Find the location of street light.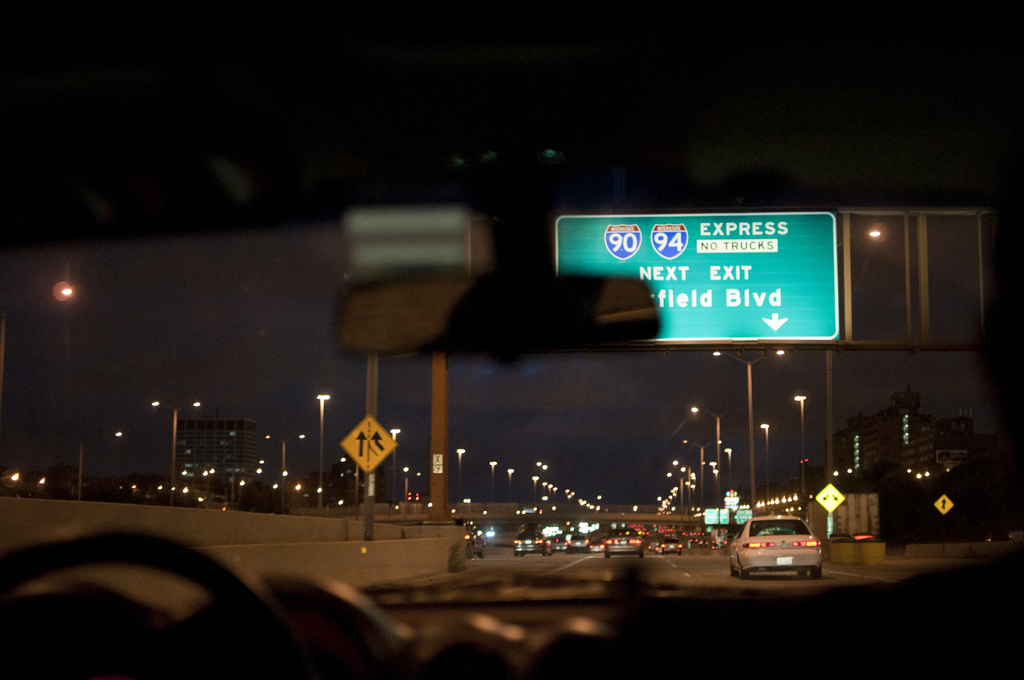
Location: <region>708, 354, 786, 517</region>.
